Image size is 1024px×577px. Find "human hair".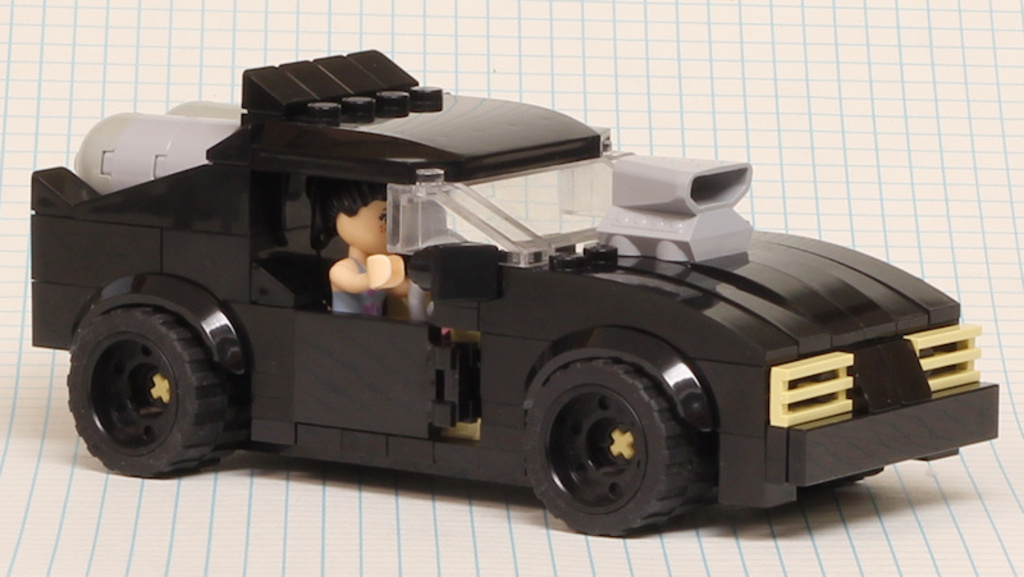
left=335, top=187, right=383, bottom=207.
